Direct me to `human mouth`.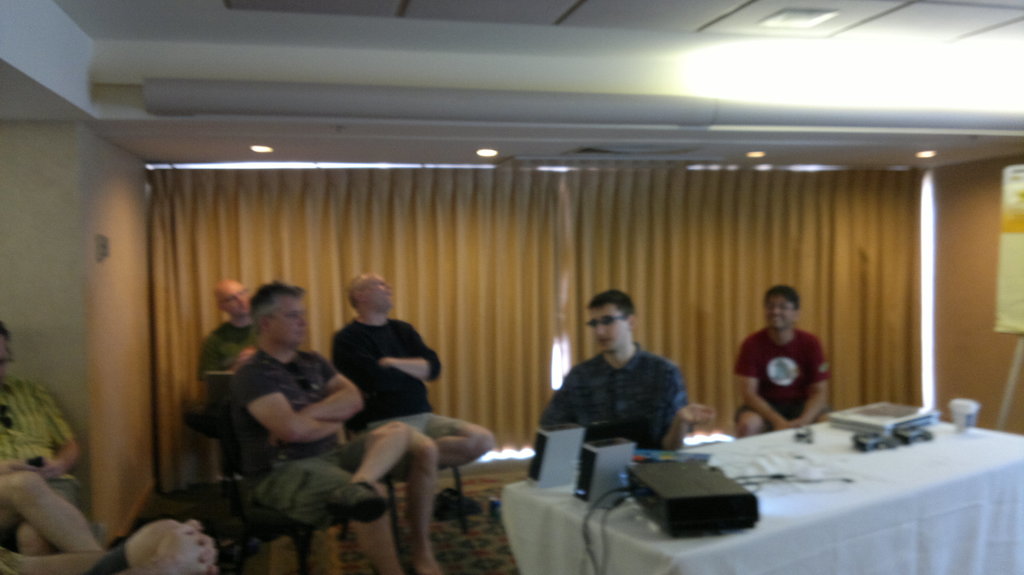
Direction: left=771, top=318, right=782, bottom=323.
